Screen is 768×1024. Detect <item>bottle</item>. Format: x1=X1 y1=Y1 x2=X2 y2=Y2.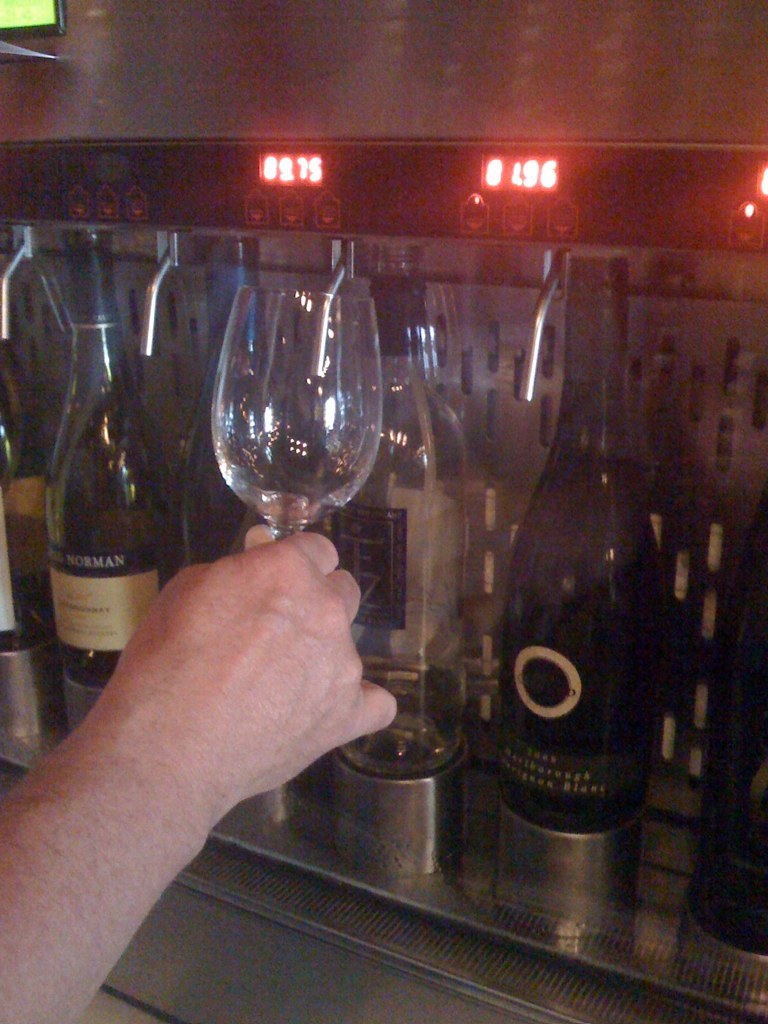
x1=0 y1=326 x2=76 y2=661.
